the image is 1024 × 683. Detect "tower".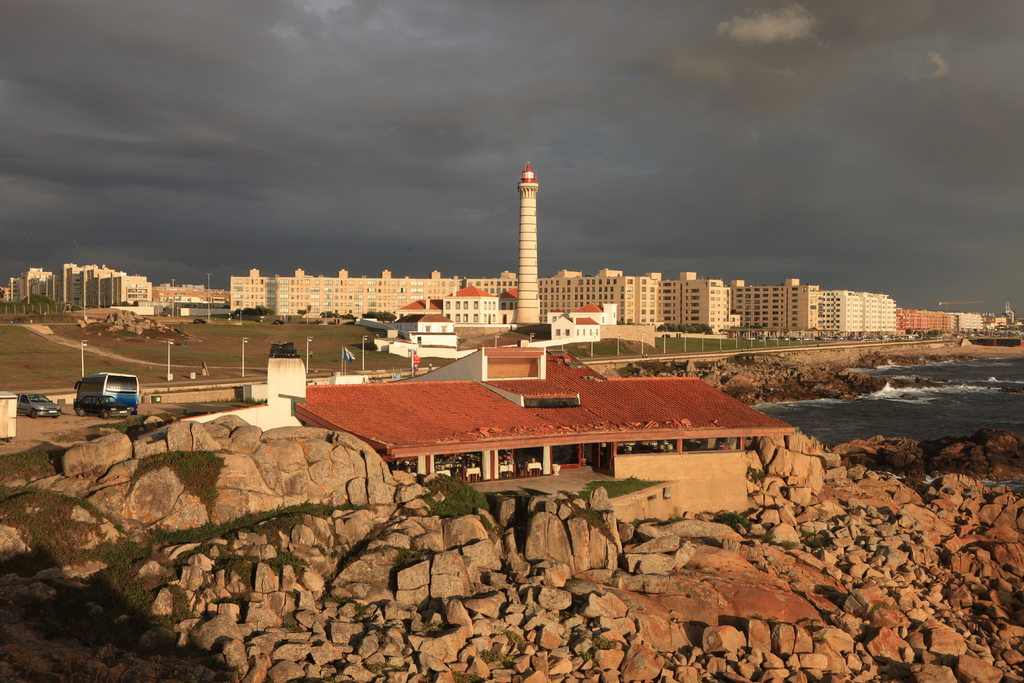
Detection: [left=514, top=163, right=543, bottom=325].
